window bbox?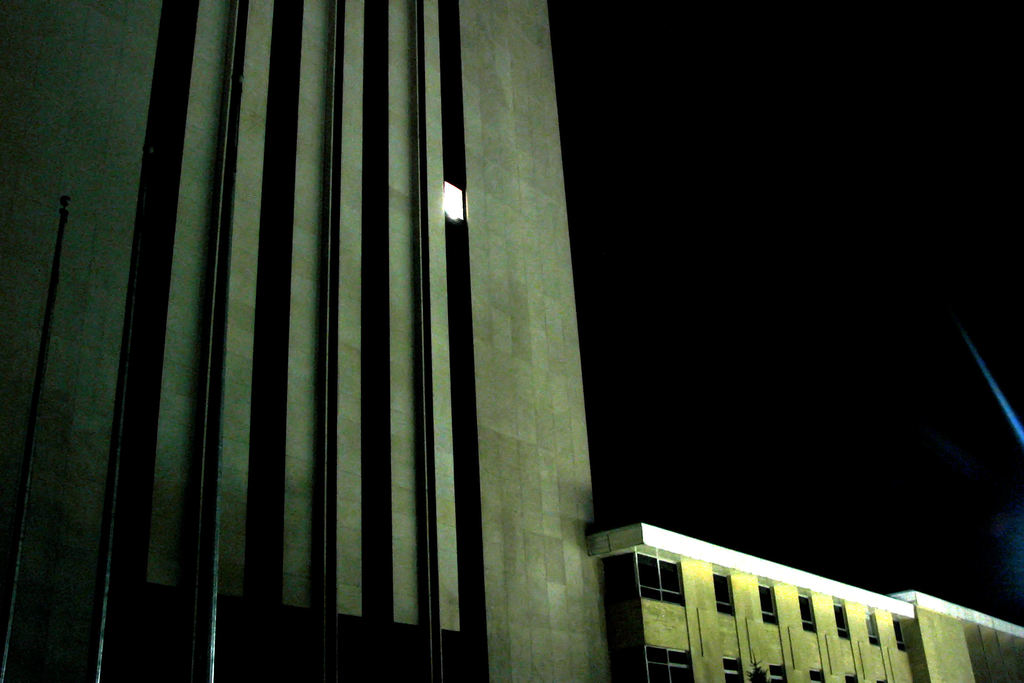
[left=844, top=671, right=866, bottom=682]
